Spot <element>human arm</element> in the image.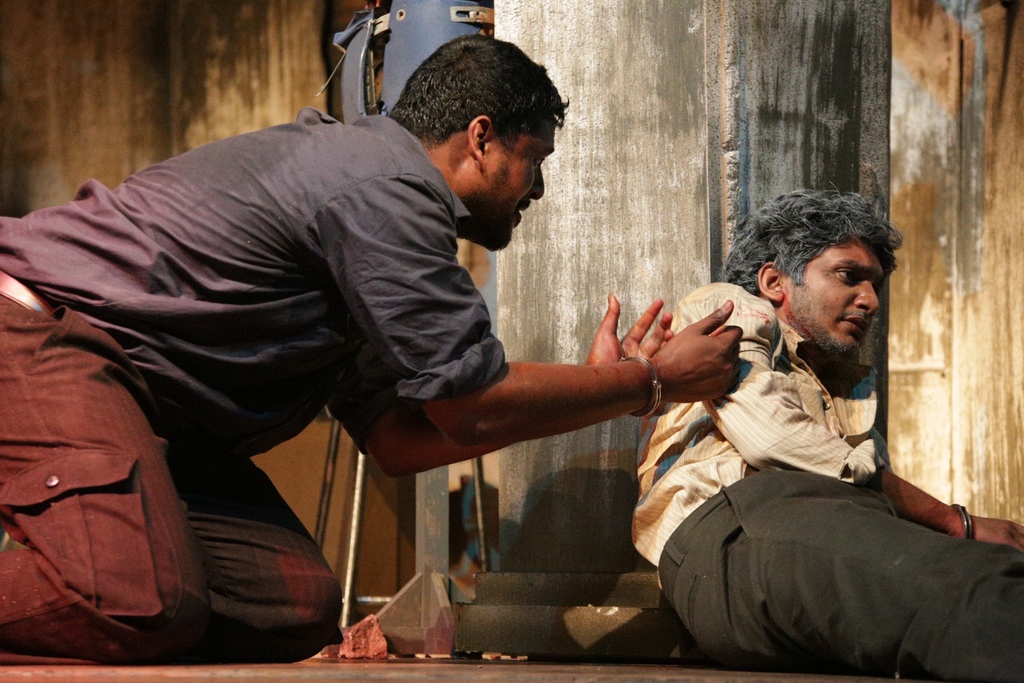
<element>human arm</element> found at box=[307, 173, 746, 456].
